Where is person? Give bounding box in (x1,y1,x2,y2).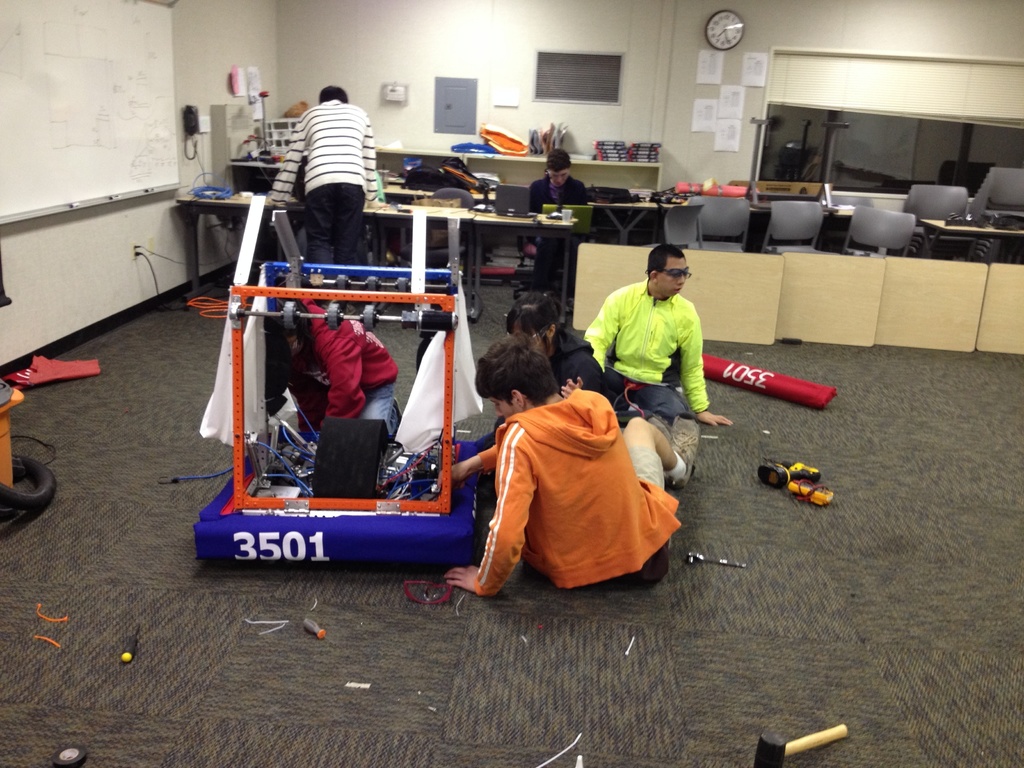
(454,296,616,458).
